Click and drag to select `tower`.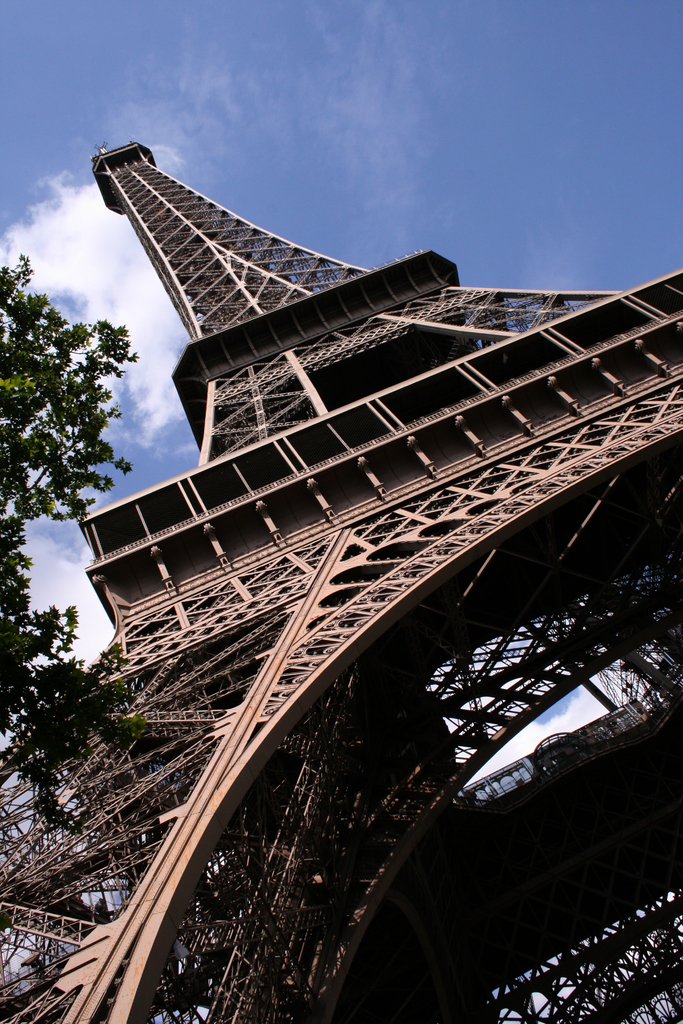
Selection: bbox=(0, 138, 682, 1023).
